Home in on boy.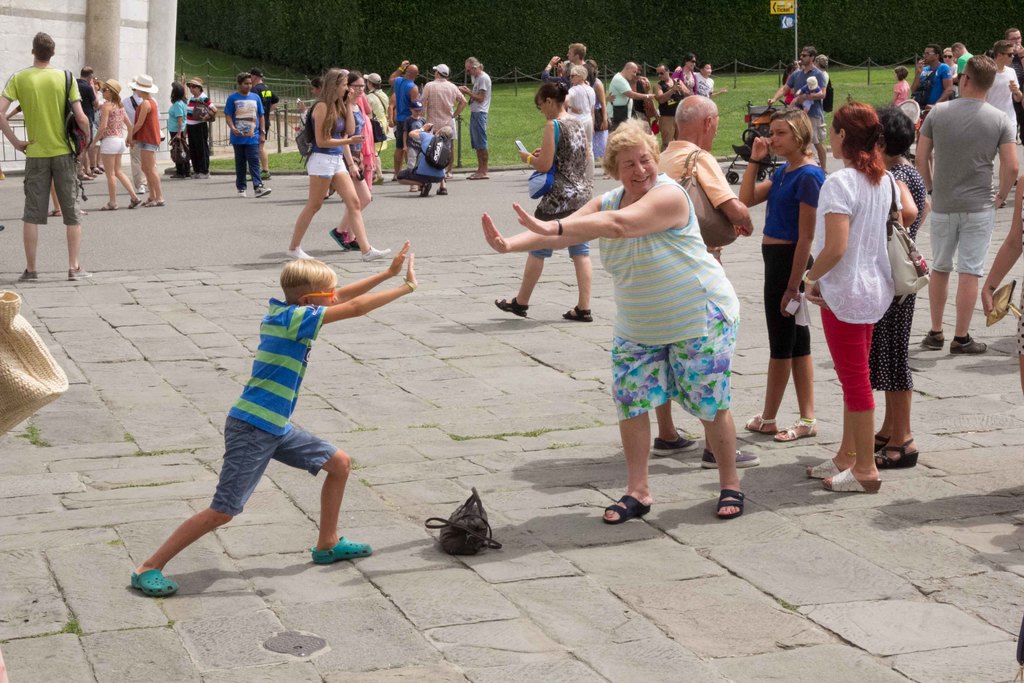
Homed in at locate(129, 238, 421, 591).
